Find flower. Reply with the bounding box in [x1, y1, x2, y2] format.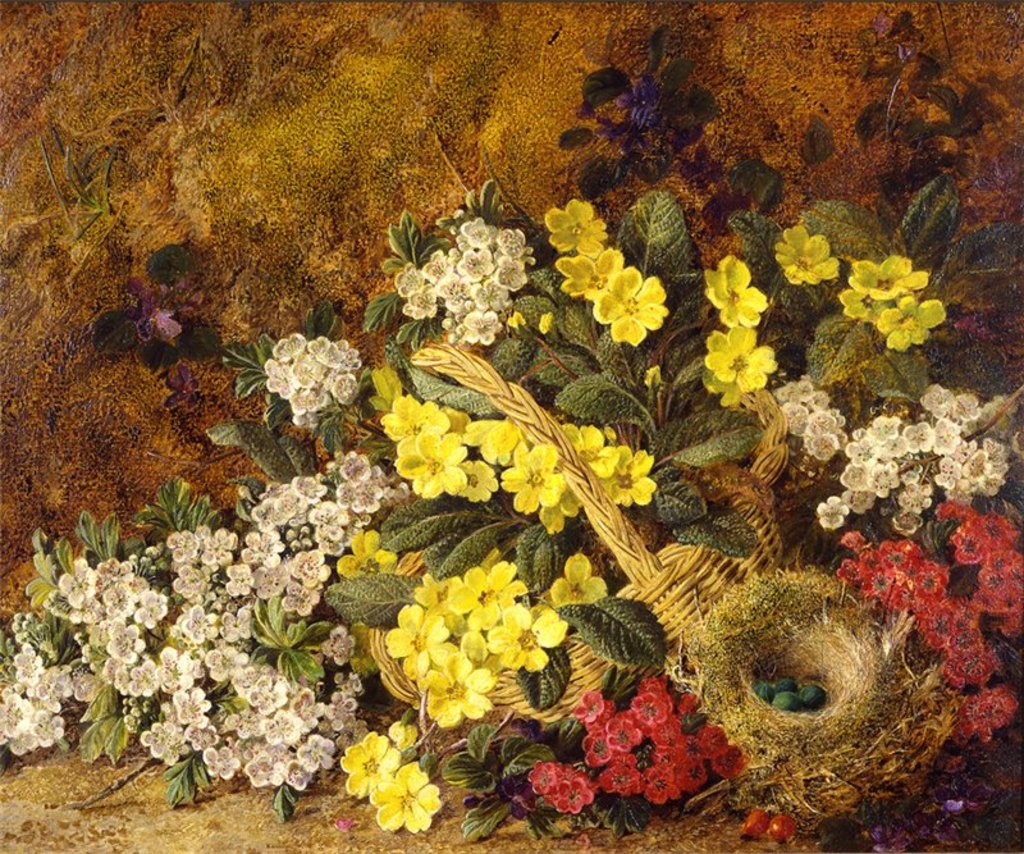
[543, 197, 605, 257].
